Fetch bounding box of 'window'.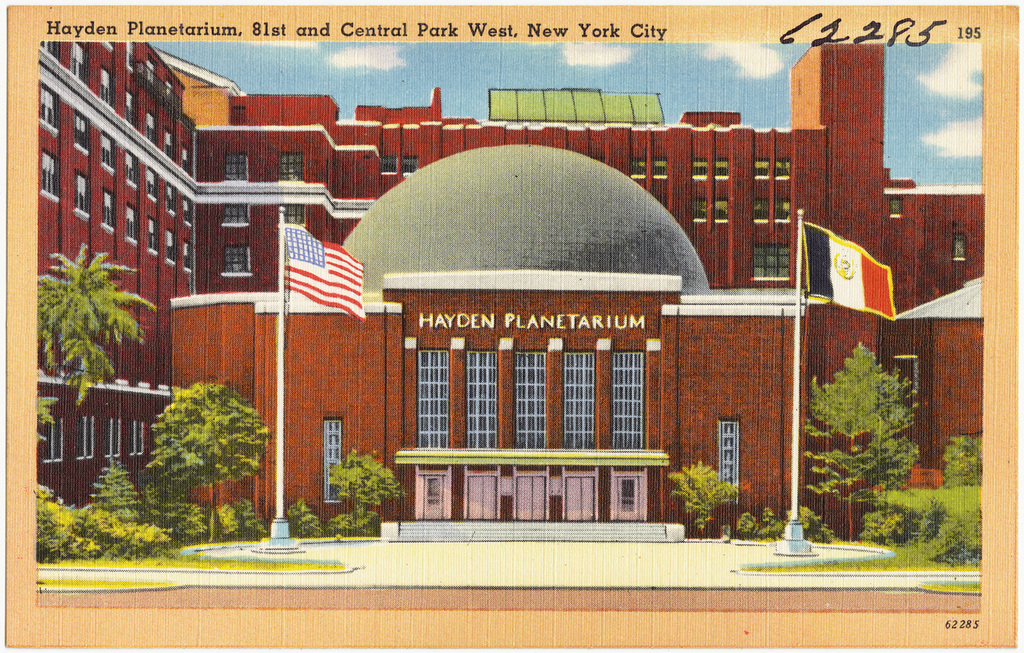
Bbox: l=100, t=69, r=111, b=107.
